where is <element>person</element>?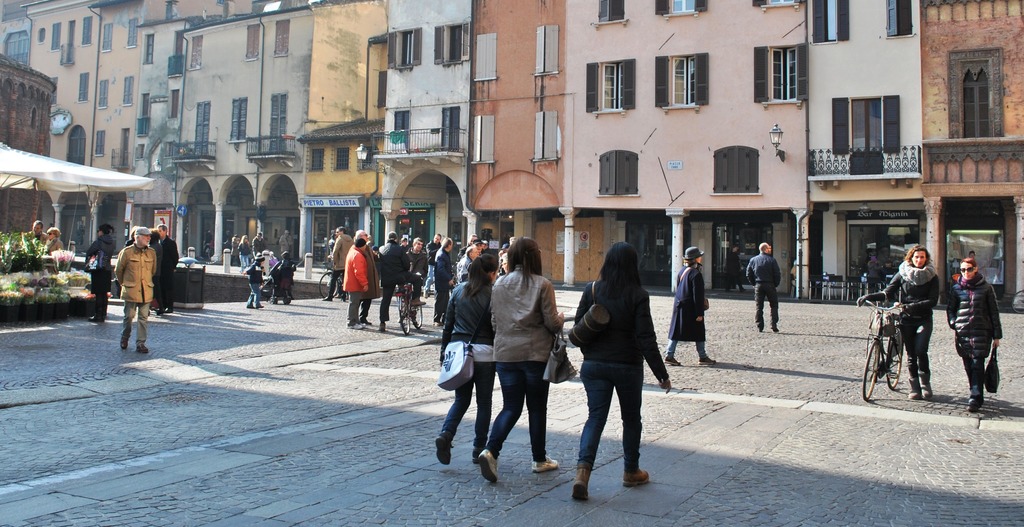
x1=268 y1=248 x2=291 y2=304.
